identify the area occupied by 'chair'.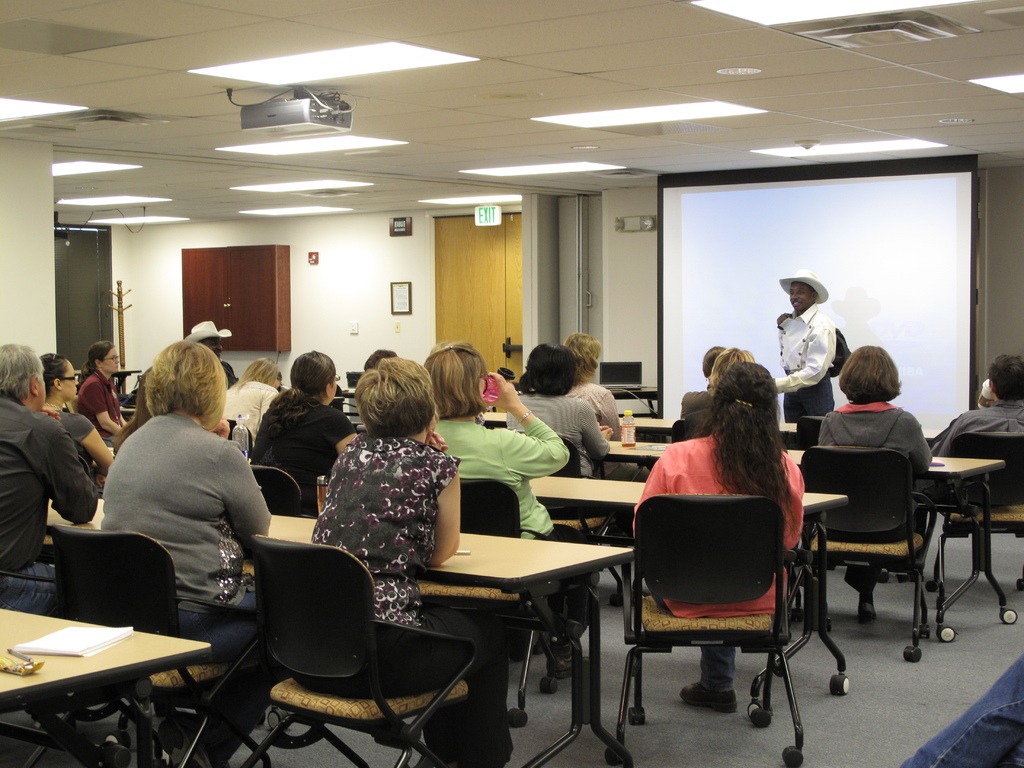
Area: bbox(237, 462, 314, 524).
